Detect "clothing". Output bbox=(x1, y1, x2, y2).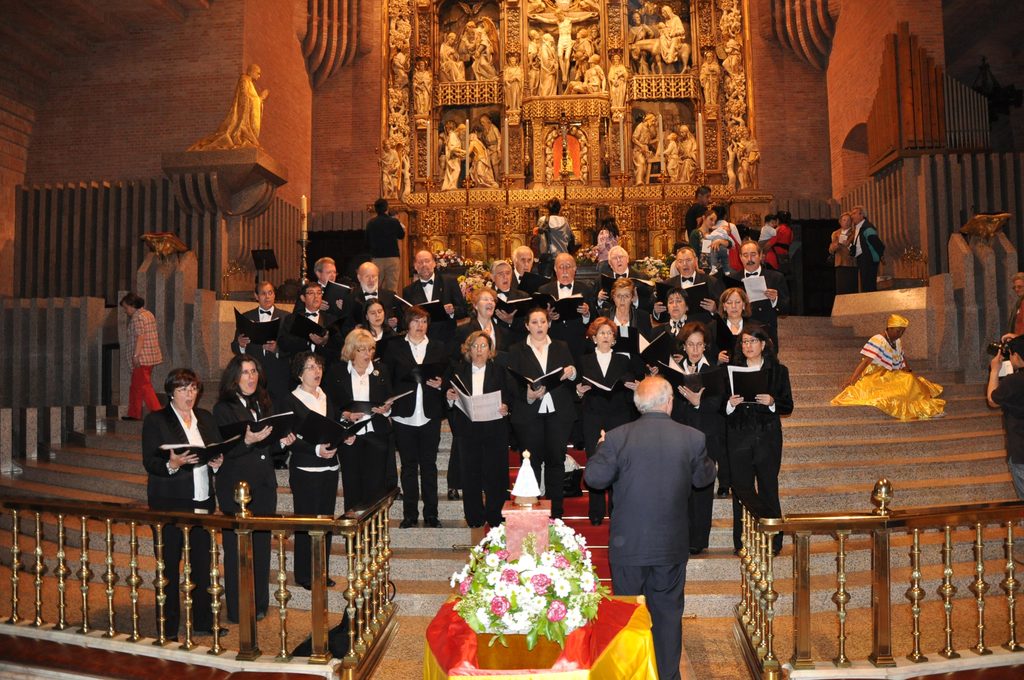
bbox=(556, 404, 714, 676).
